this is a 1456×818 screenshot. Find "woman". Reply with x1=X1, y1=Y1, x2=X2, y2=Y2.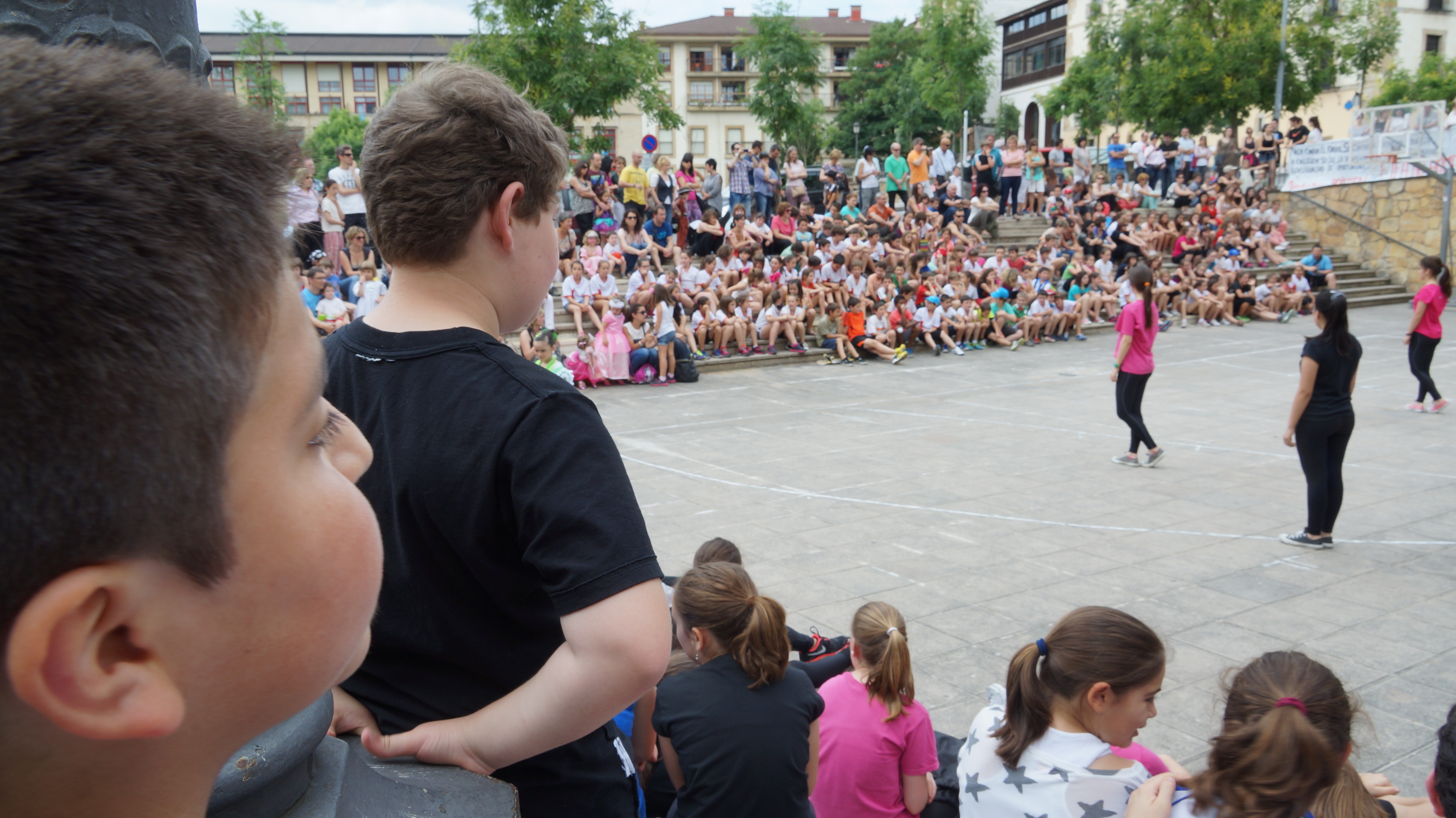
x1=85, y1=50, x2=96, y2=76.
